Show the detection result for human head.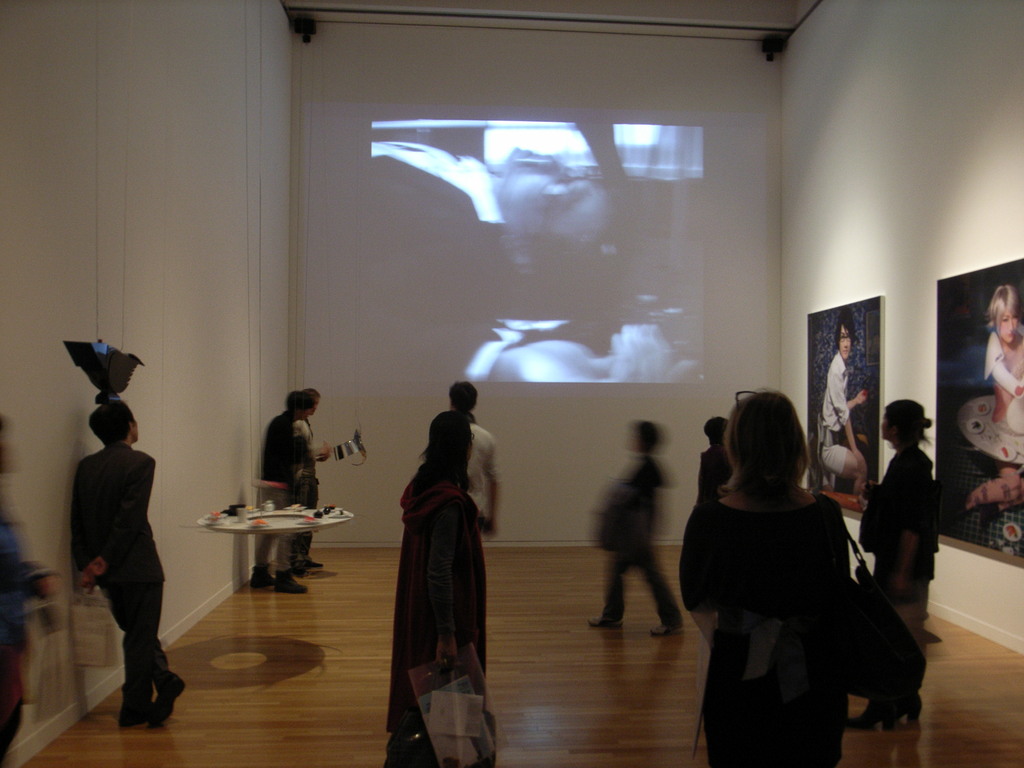
x1=427, y1=410, x2=474, y2=466.
